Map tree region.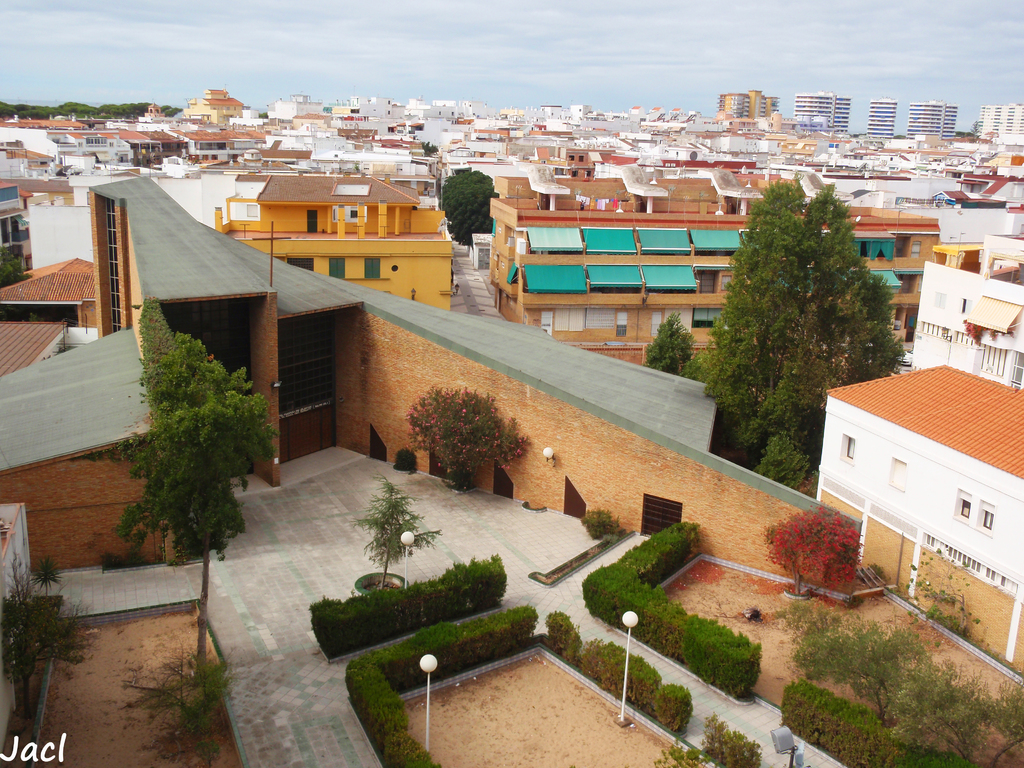
Mapped to bbox=(641, 315, 697, 377).
